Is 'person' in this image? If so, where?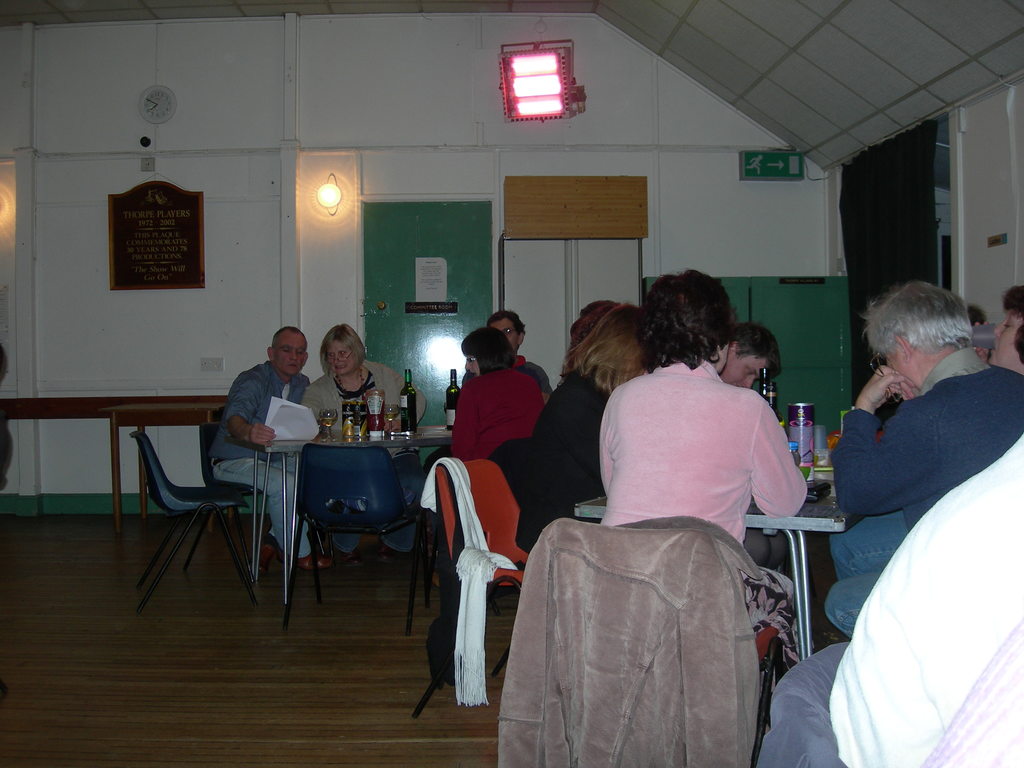
Yes, at select_region(492, 306, 548, 399).
